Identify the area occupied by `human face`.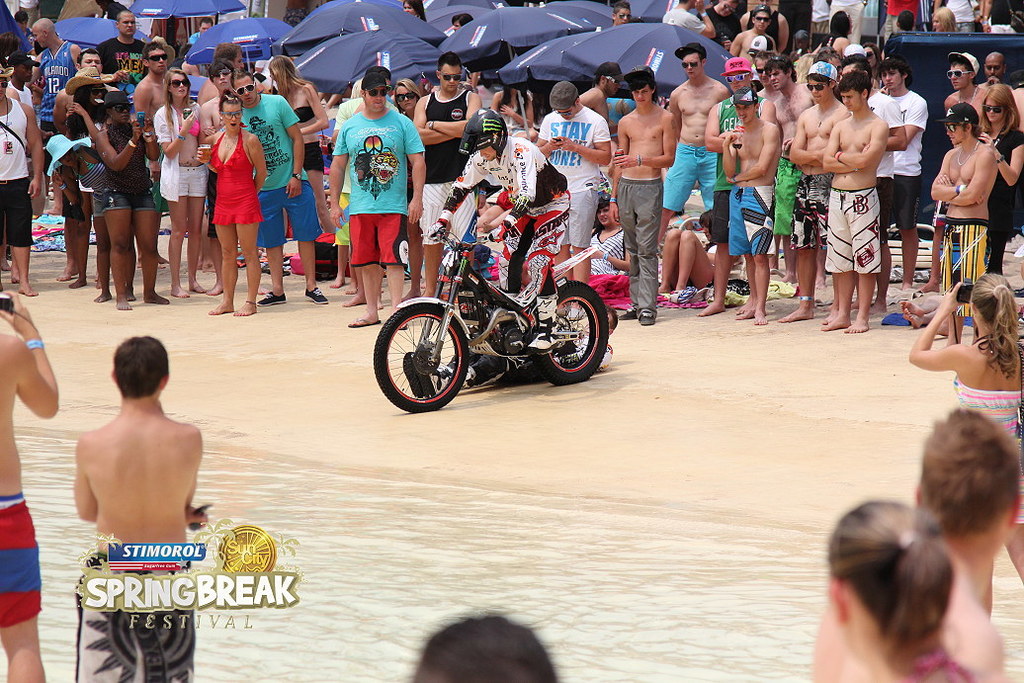
Area: BBox(82, 48, 100, 70).
